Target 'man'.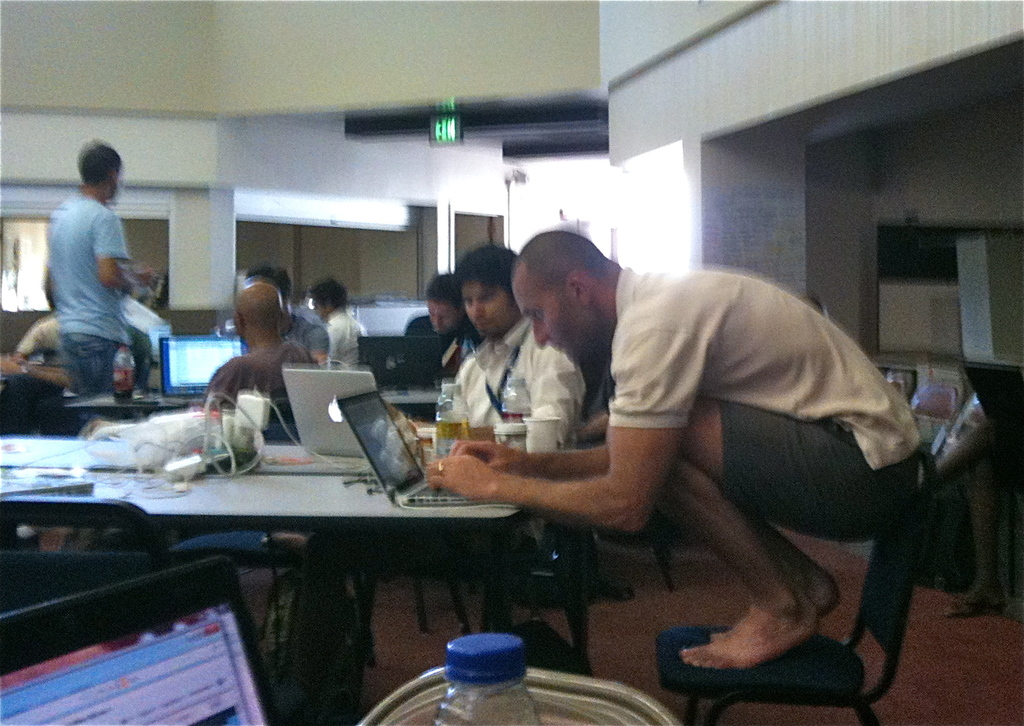
Target region: [left=313, top=274, right=379, bottom=370].
